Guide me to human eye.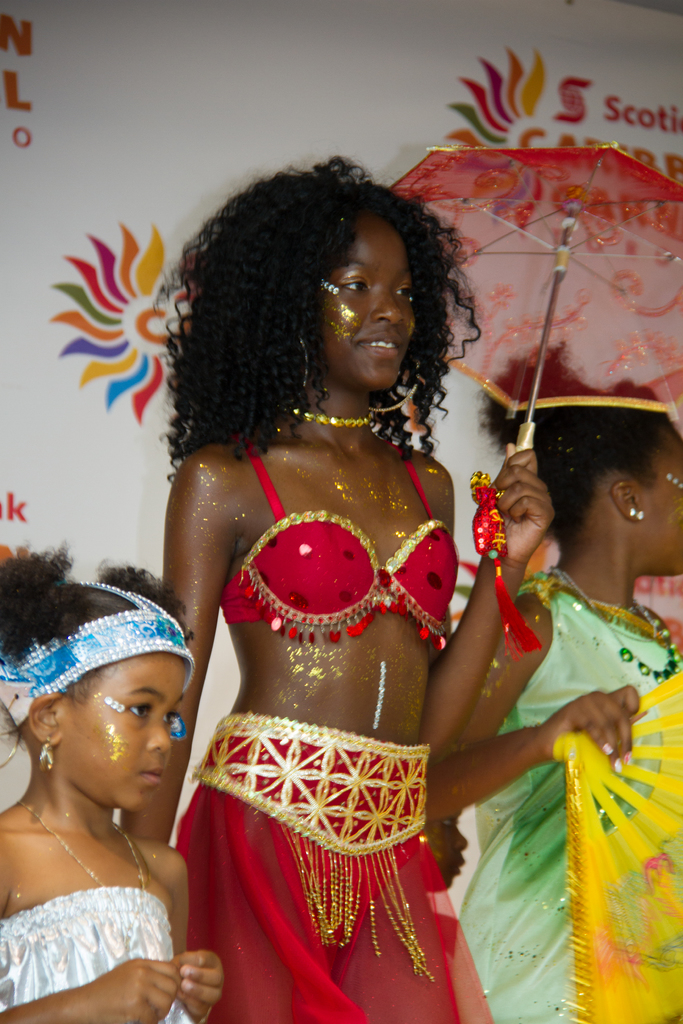
Guidance: 394,285,410,304.
